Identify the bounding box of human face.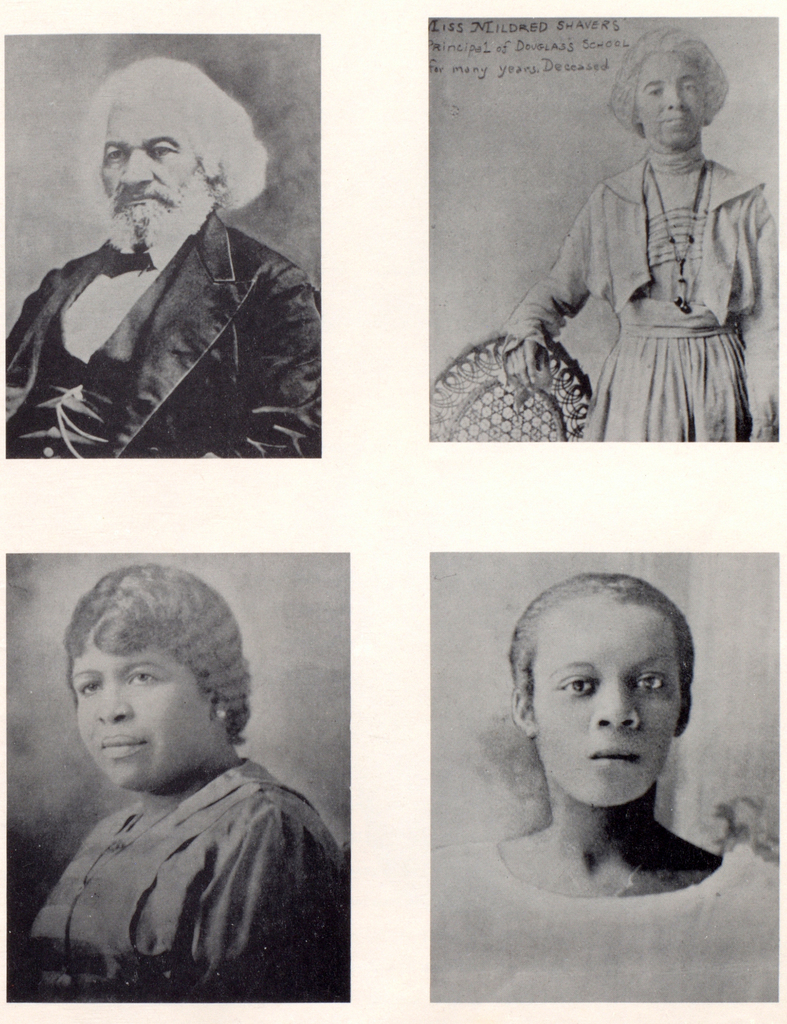
bbox=(95, 109, 209, 237).
